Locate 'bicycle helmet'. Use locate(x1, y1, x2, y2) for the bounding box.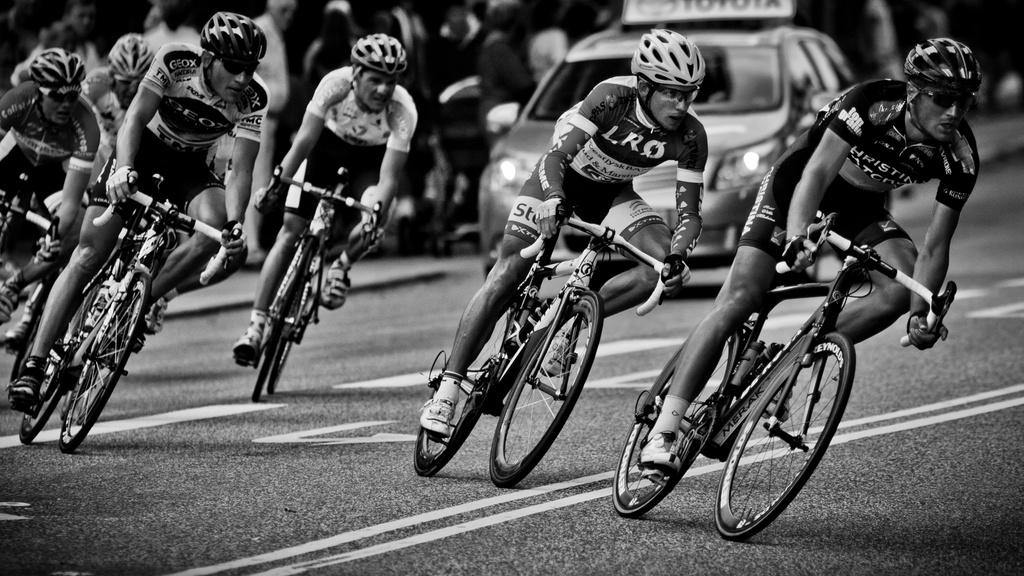
locate(38, 47, 83, 88).
